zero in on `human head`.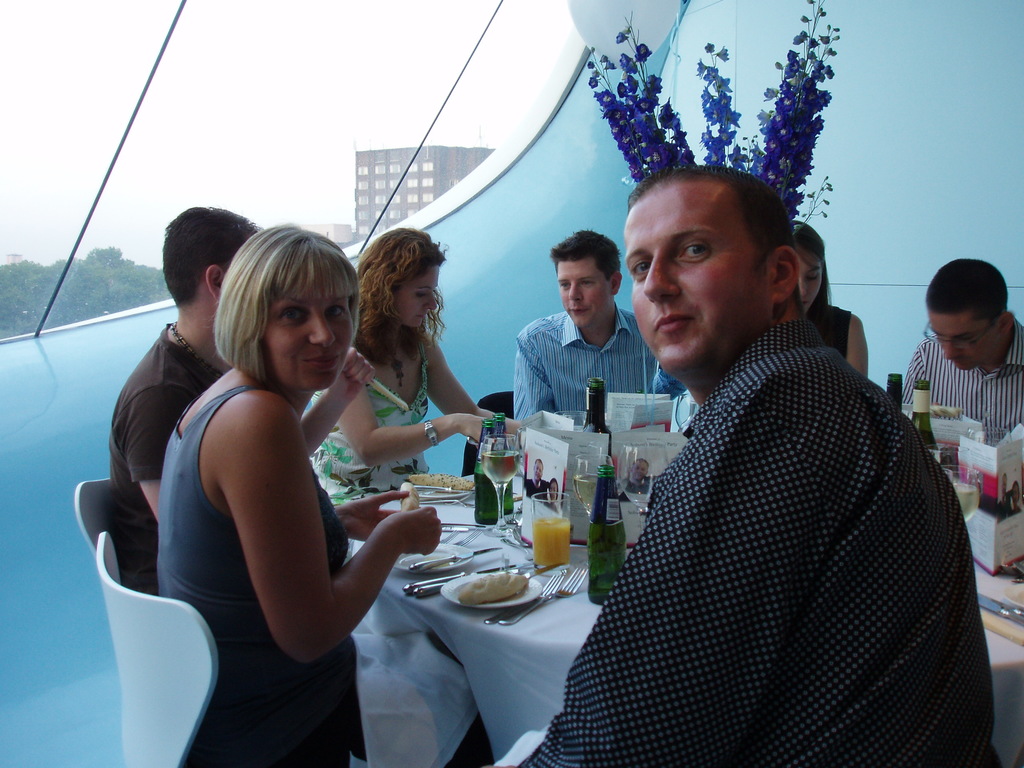
Zeroed in: box=[362, 228, 447, 330].
